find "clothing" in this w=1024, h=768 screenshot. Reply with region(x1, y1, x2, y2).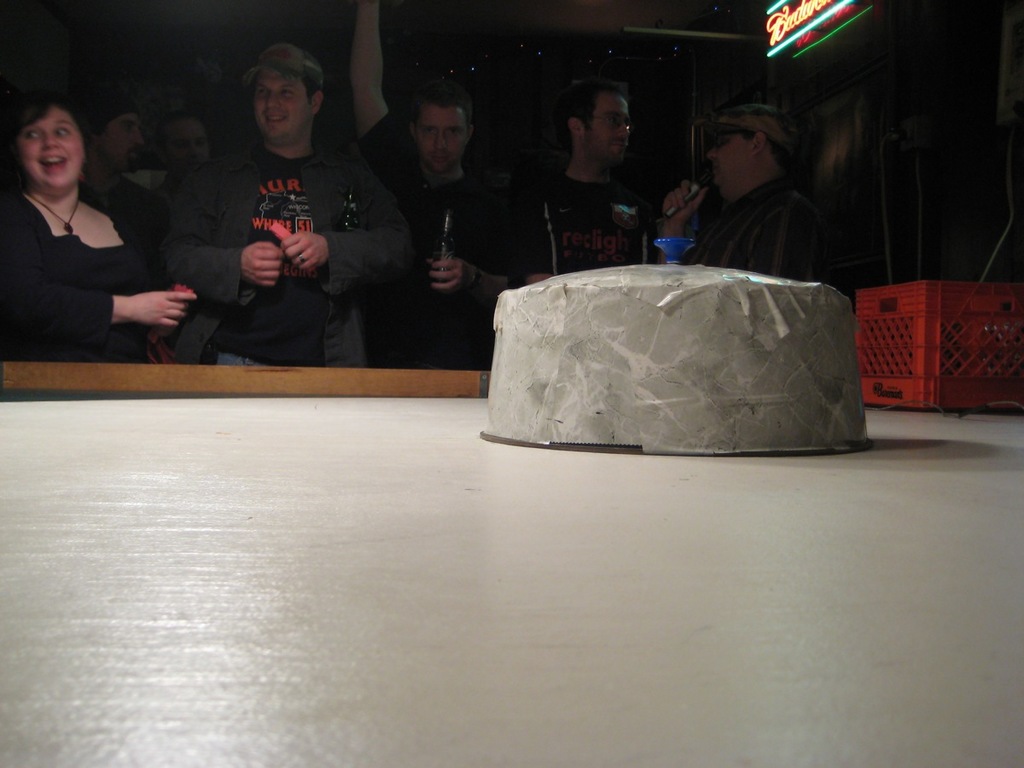
region(506, 149, 669, 293).
